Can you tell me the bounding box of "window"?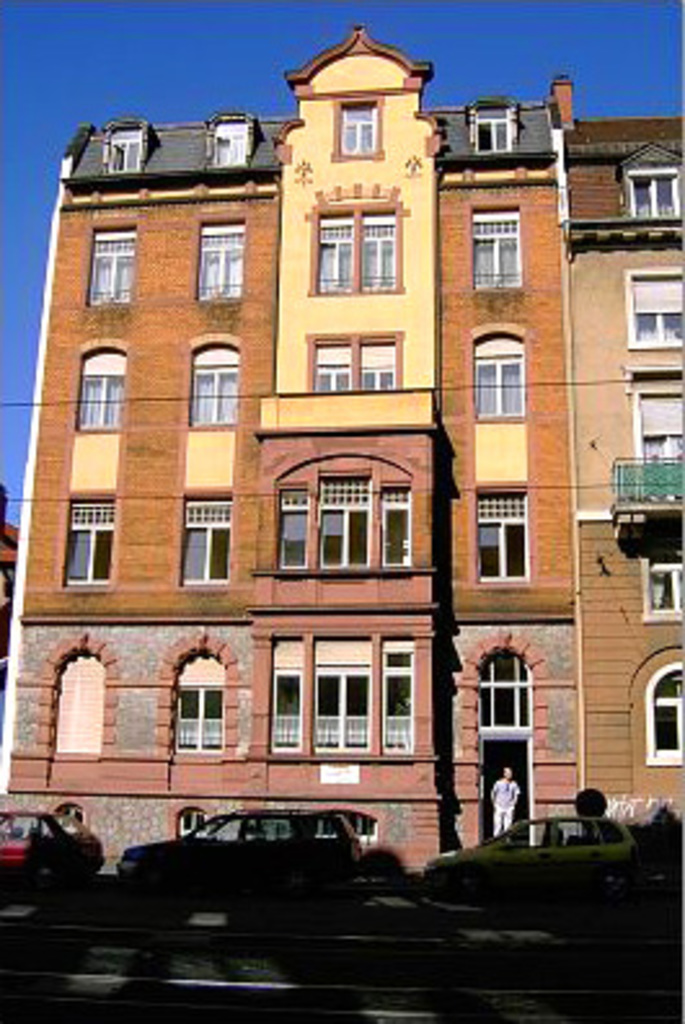
l=282, t=491, r=310, b=571.
